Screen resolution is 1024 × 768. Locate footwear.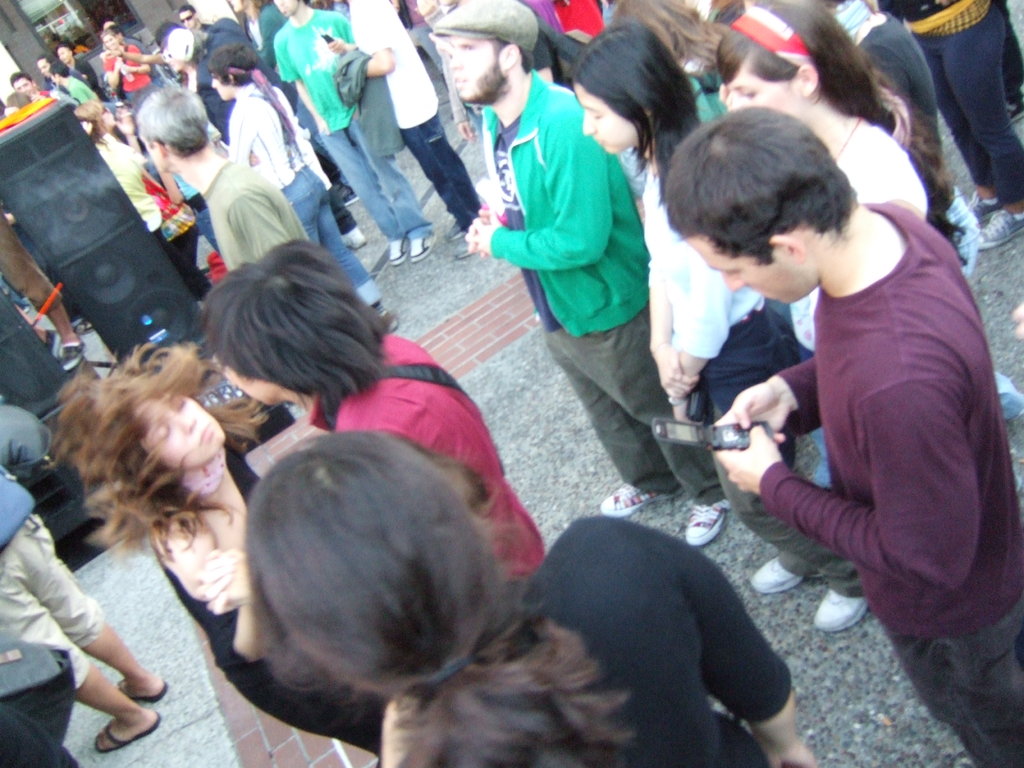
(88,718,161,755).
